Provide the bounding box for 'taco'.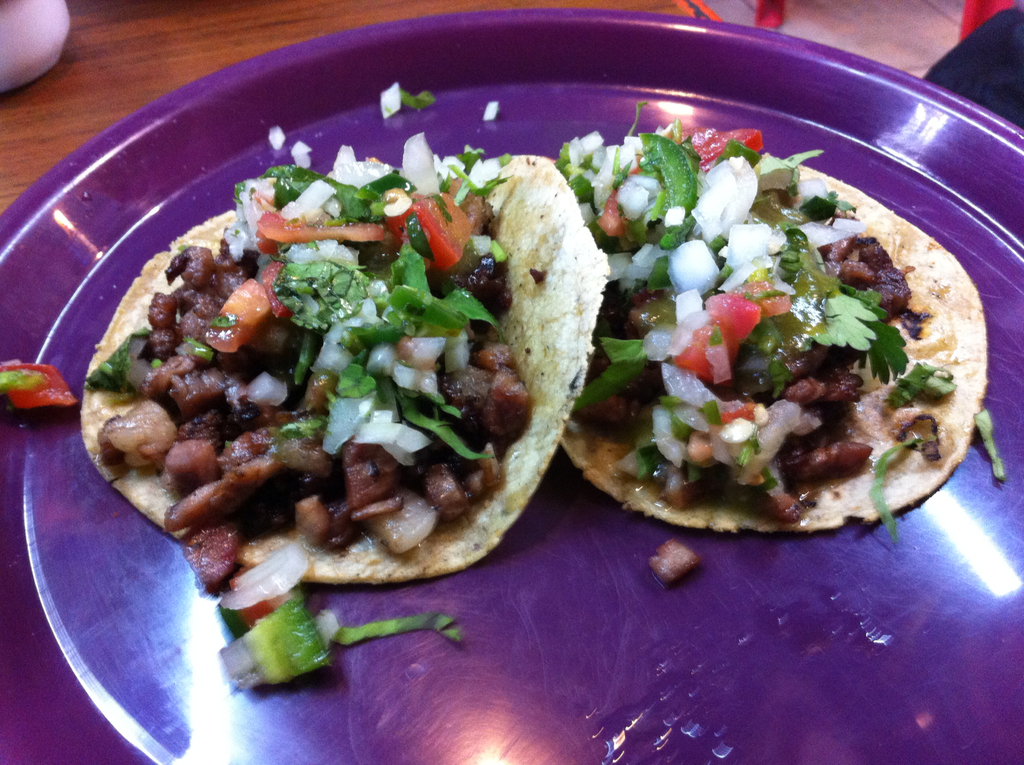
[553, 99, 983, 535].
